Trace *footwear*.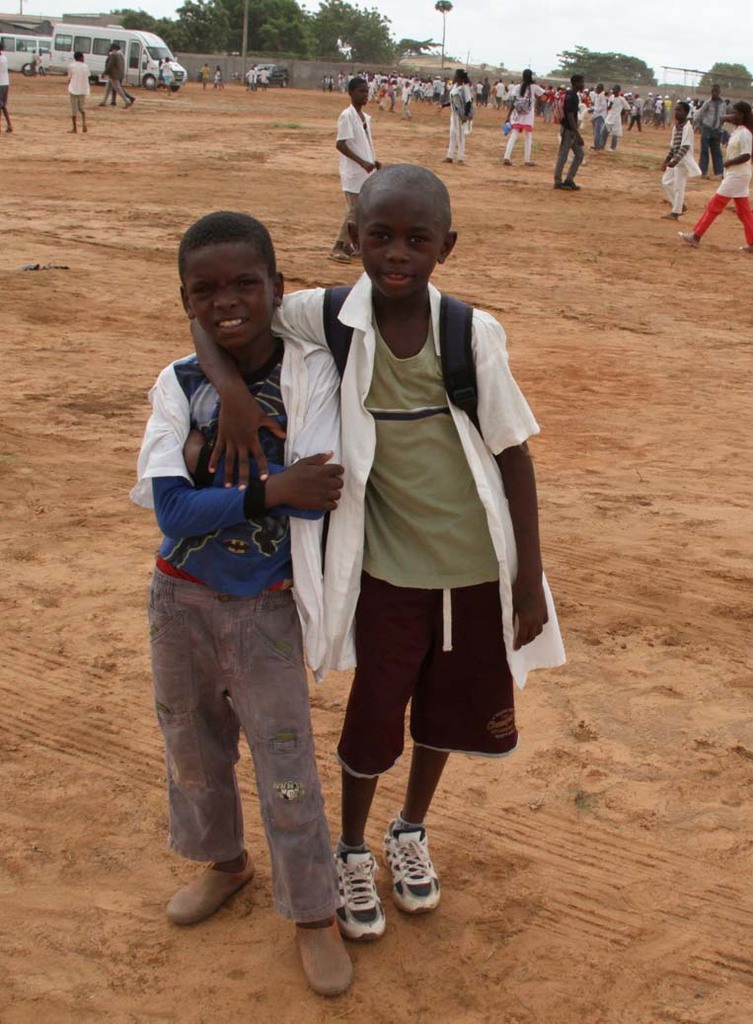
Traced to (x1=330, y1=242, x2=351, y2=265).
